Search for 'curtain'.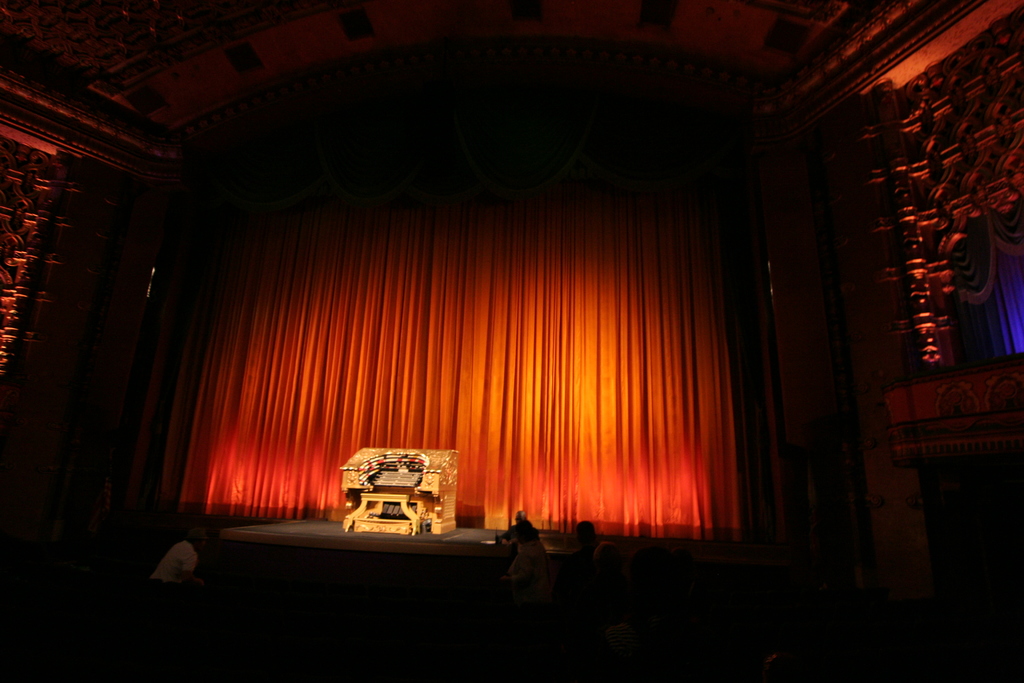
Found at 124/104/807/575.
